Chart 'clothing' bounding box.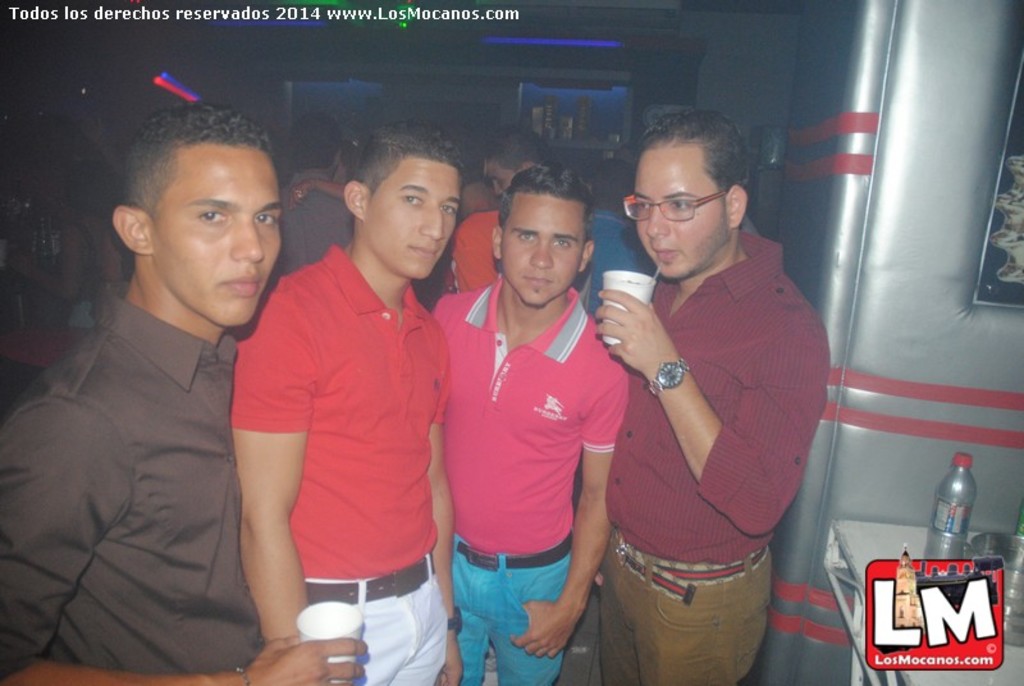
Charted: [x1=0, y1=284, x2=266, y2=685].
